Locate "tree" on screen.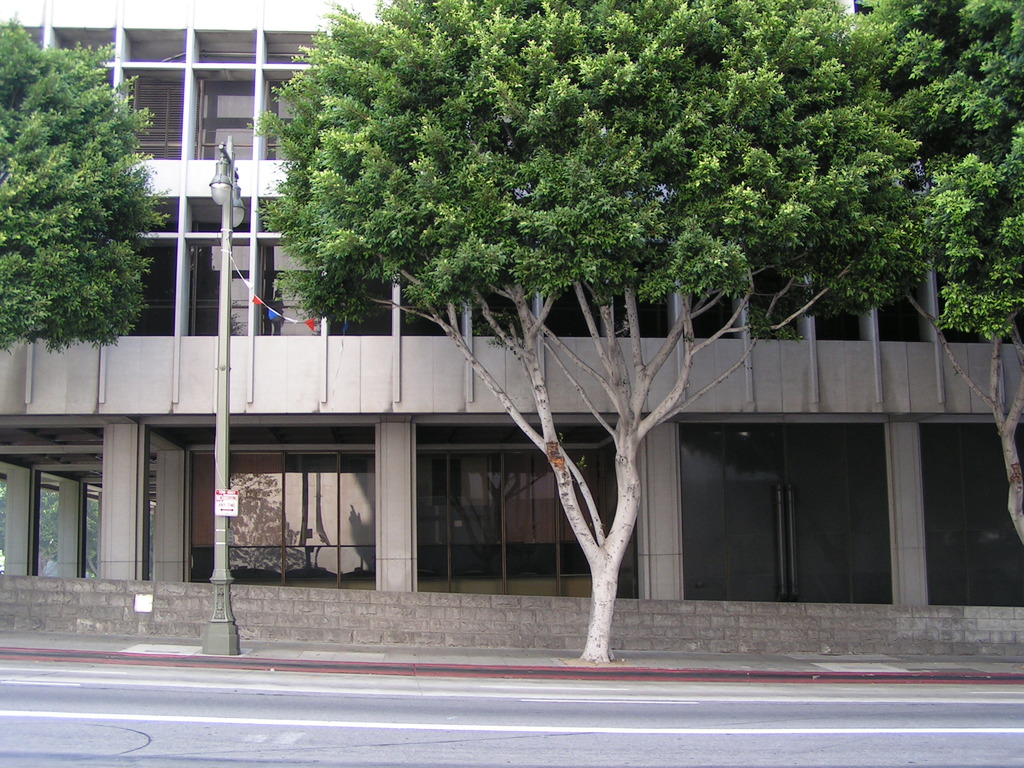
On screen at box(844, 0, 1023, 553).
